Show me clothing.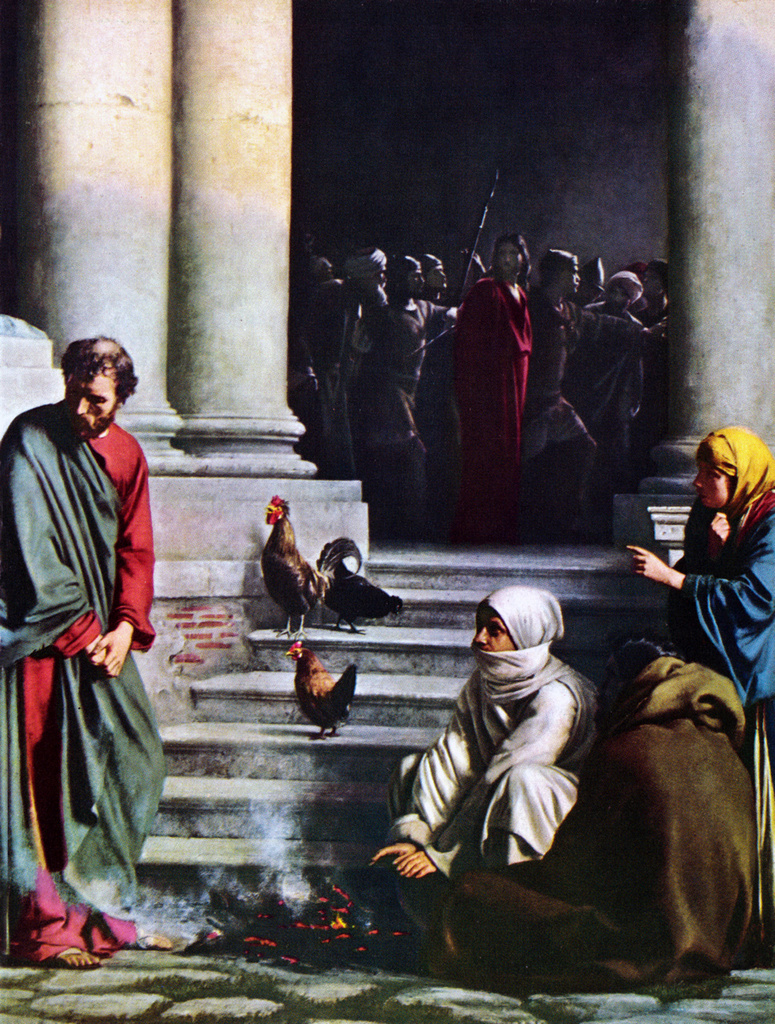
clothing is here: x1=478 y1=269 x2=545 y2=489.
